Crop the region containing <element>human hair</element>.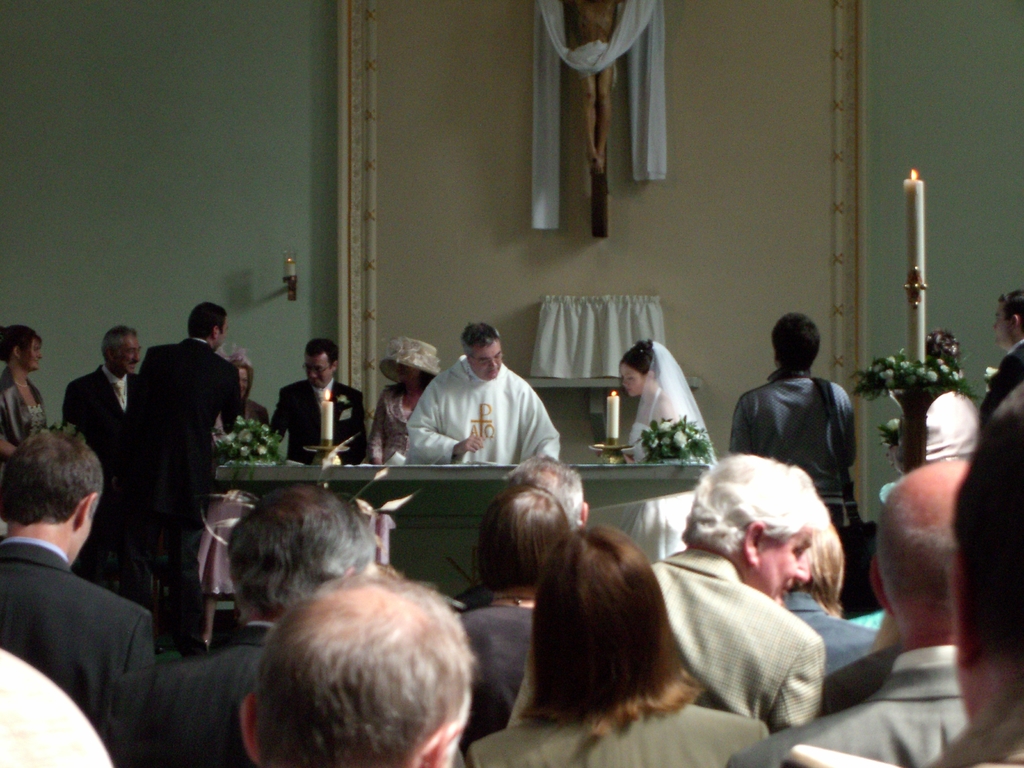
Crop region: region(873, 463, 972, 644).
